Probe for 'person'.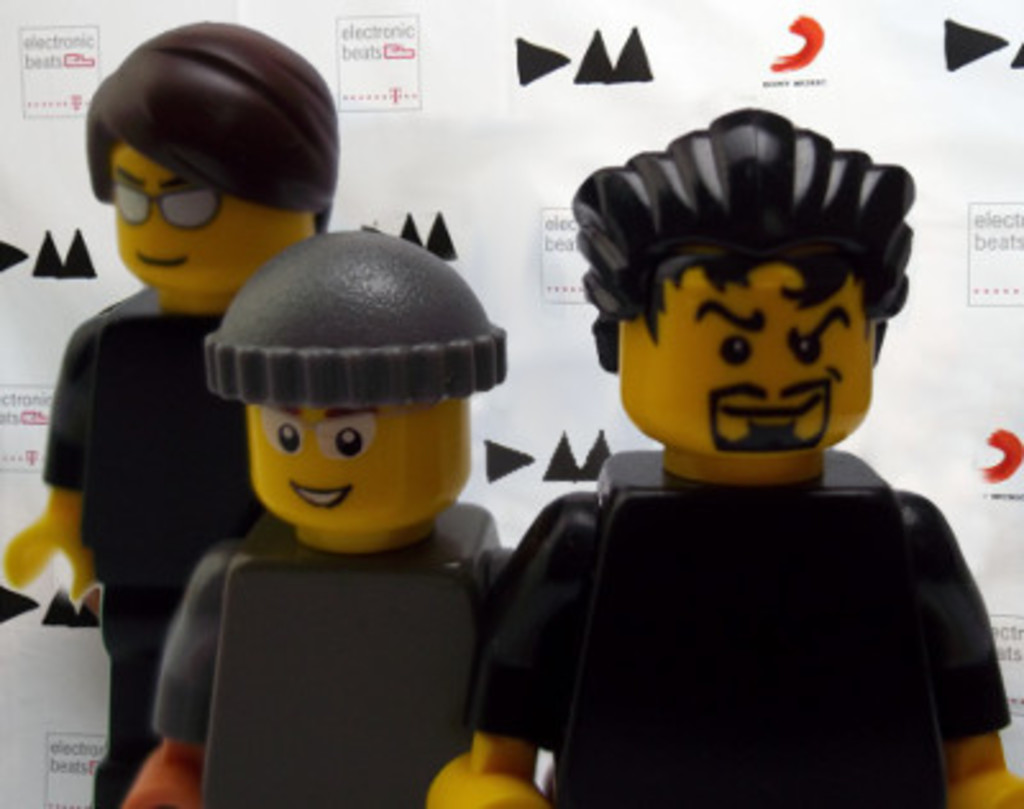
Probe result: x1=428 y1=102 x2=1021 y2=806.
